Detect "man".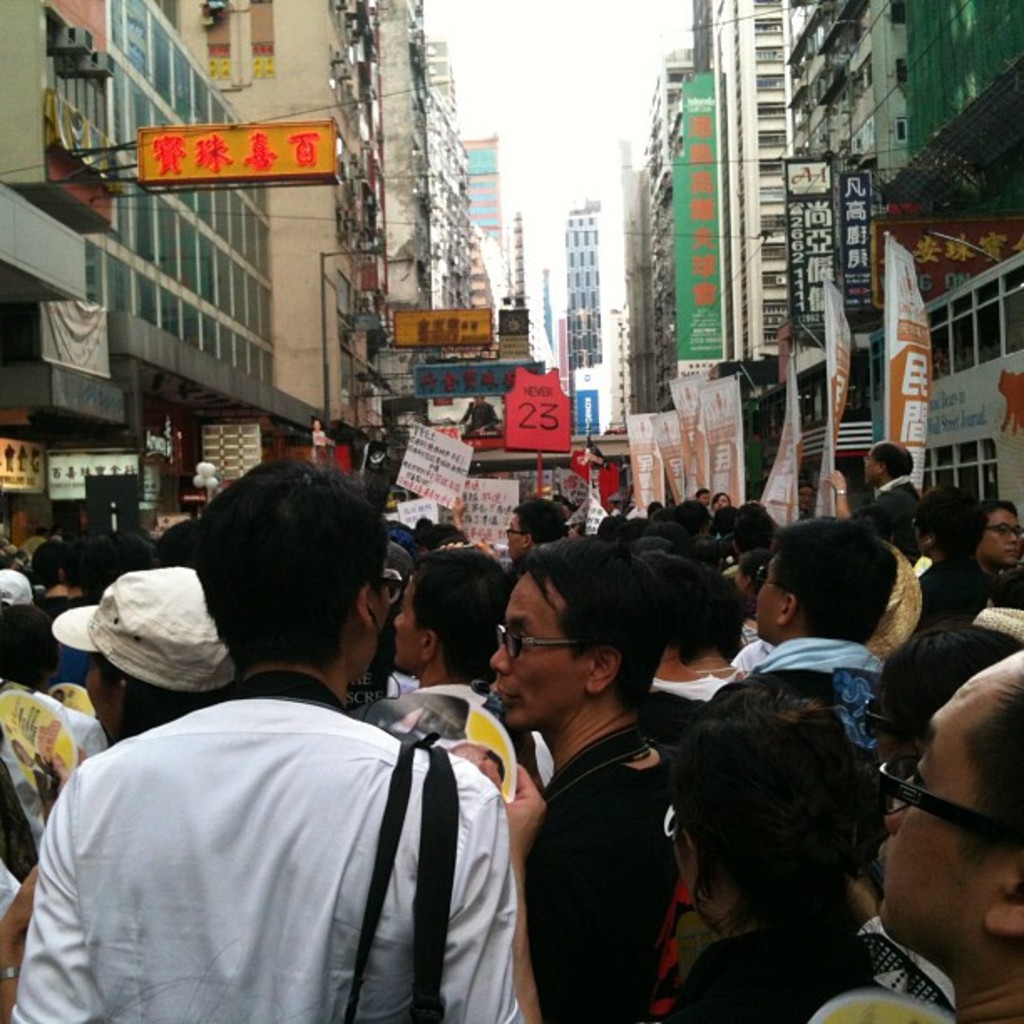
Detected at locate(38, 550, 69, 609).
